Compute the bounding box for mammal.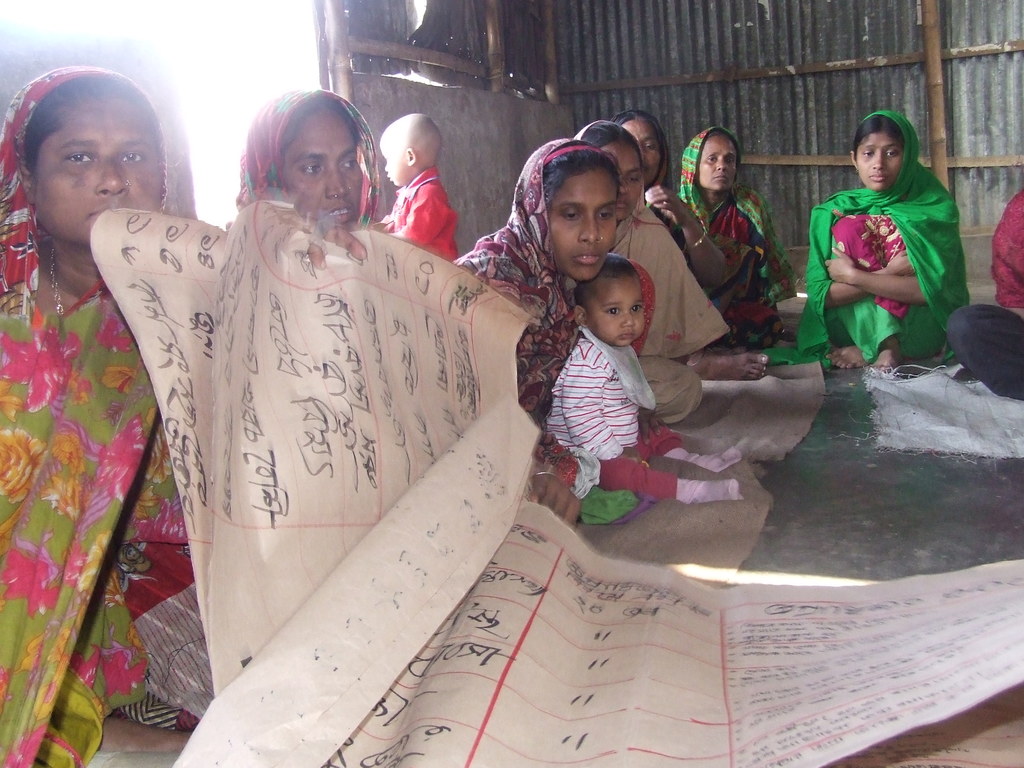
bbox=[0, 66, 369, 767].
